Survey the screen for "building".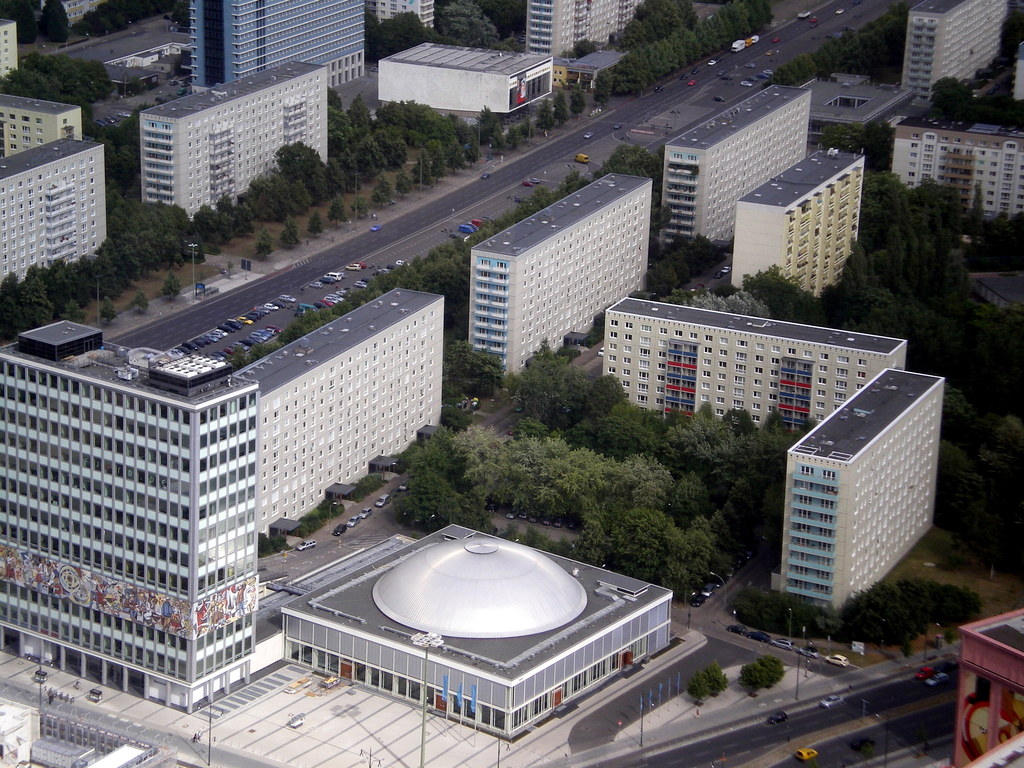
Survey found: [895,0,1013,119].
